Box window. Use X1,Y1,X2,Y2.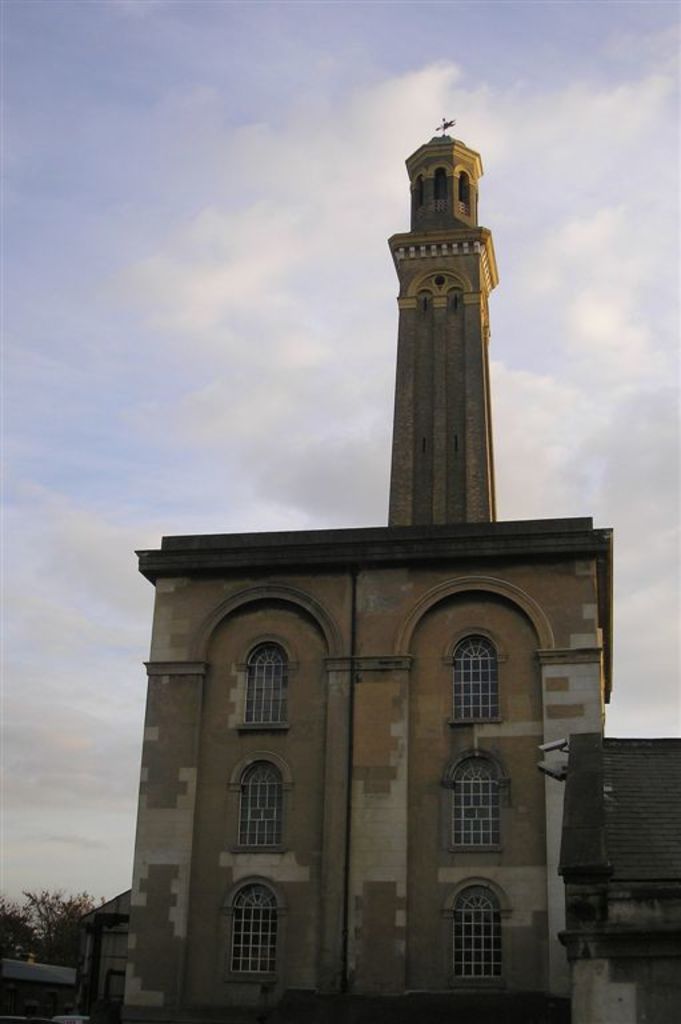
231,757,295,855.
